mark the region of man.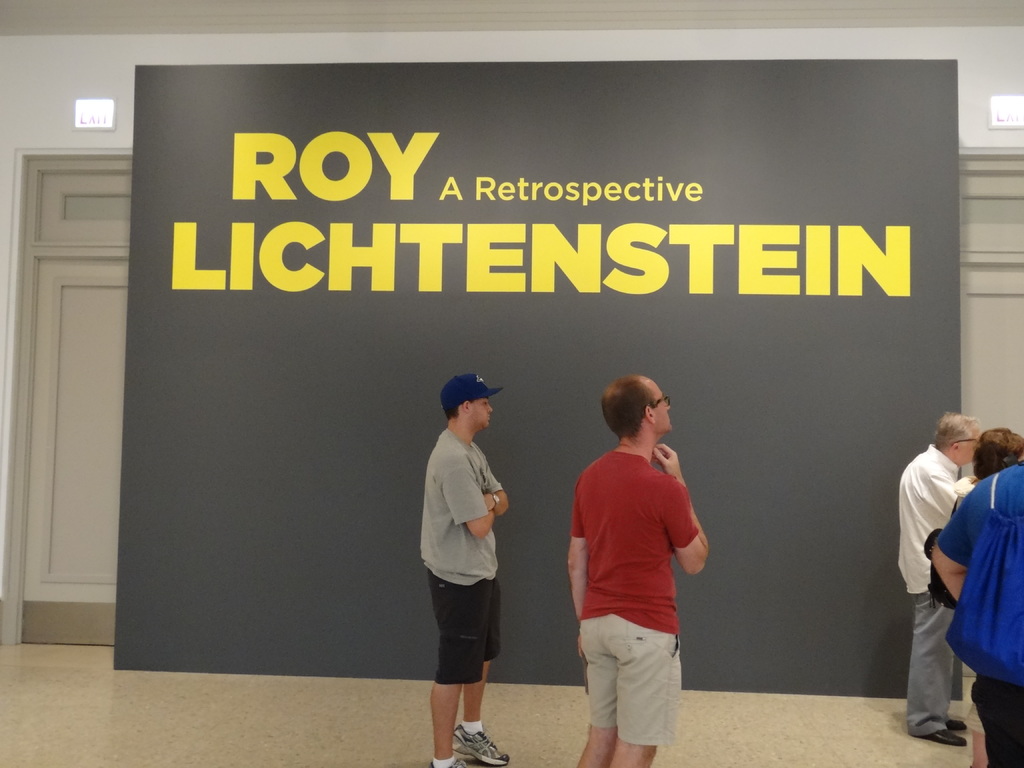
Region: {"x1": 886, "y1": 415, "x2": 991, "y2": 760}.
